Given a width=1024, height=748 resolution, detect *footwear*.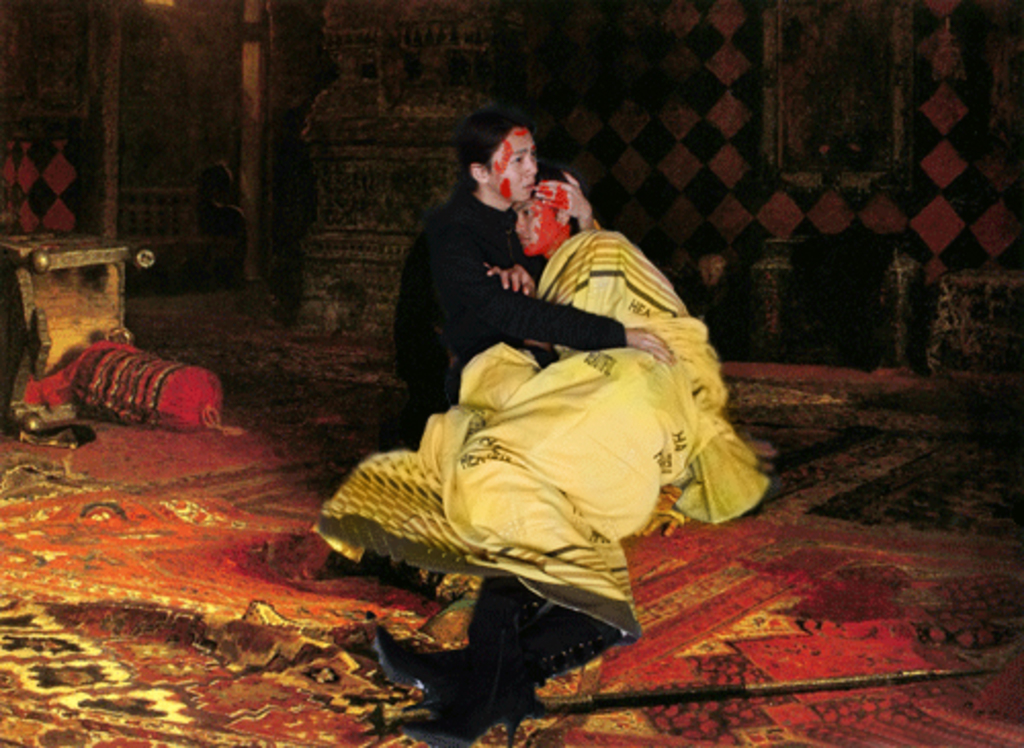
371 625 465 707.
